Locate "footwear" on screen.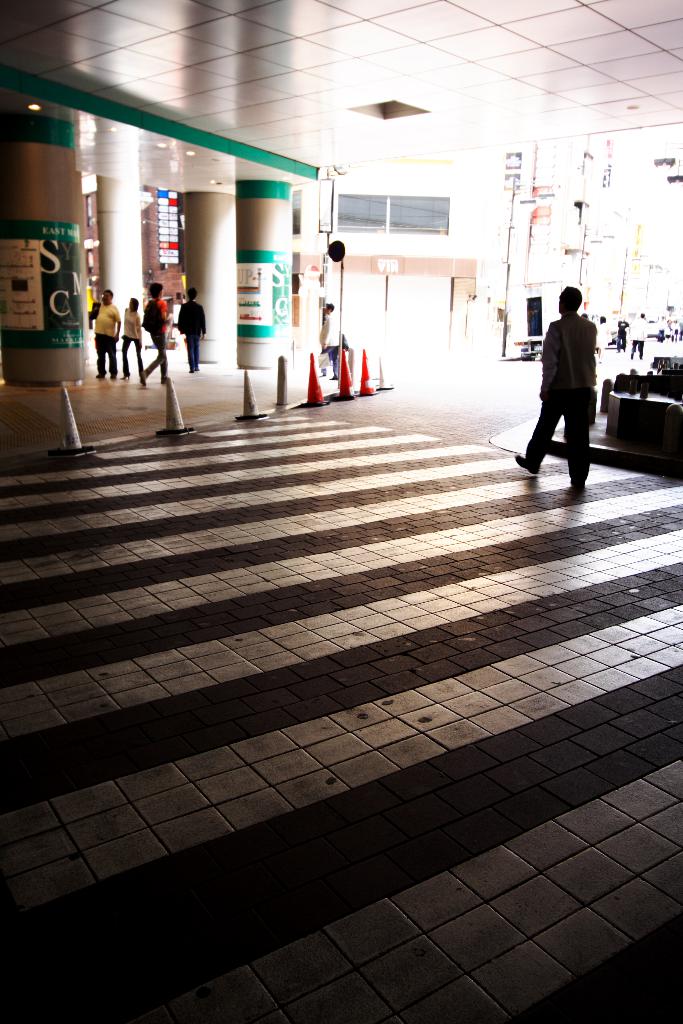
On screen at (x1=119, y1=375, x2=126, y2=377).
